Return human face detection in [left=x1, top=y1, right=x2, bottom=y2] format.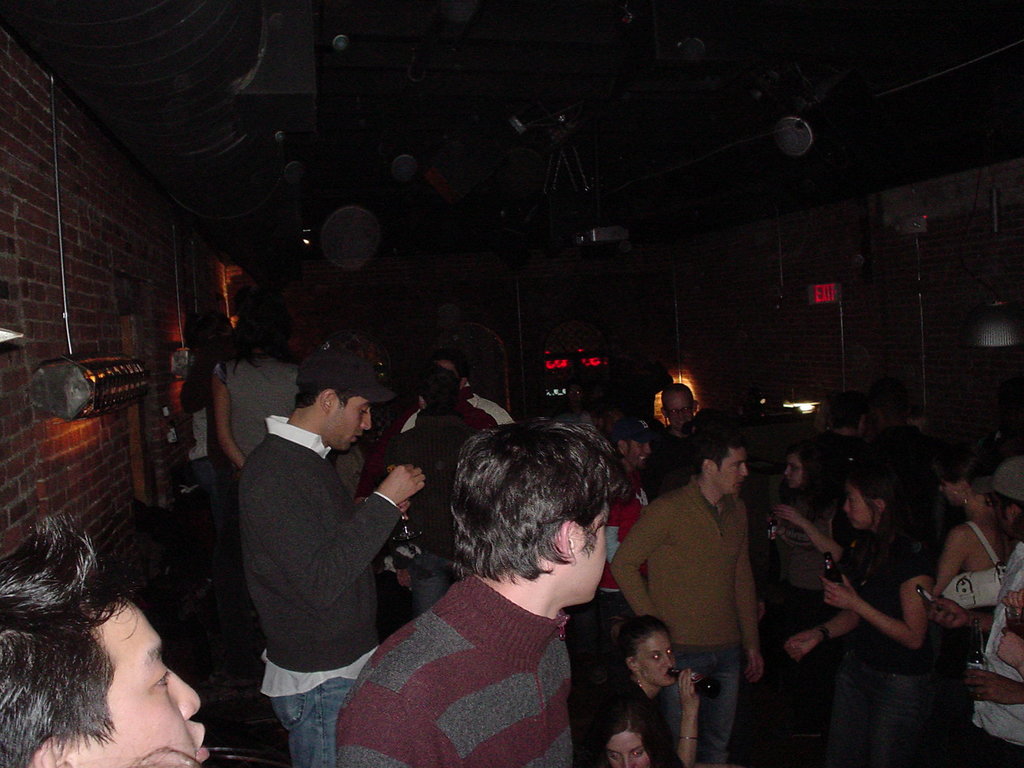
[left=73, top=591, right=210, bottom=765].
